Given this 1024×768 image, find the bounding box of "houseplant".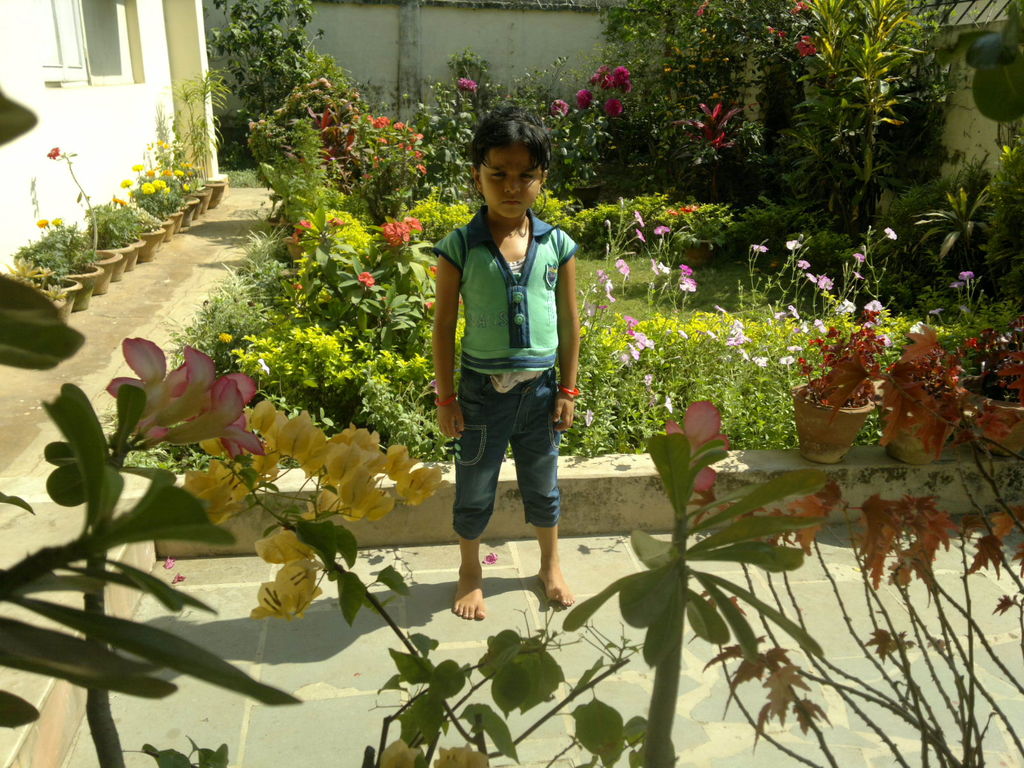
(x1=59, y1=220, x2=113, y2=325).
